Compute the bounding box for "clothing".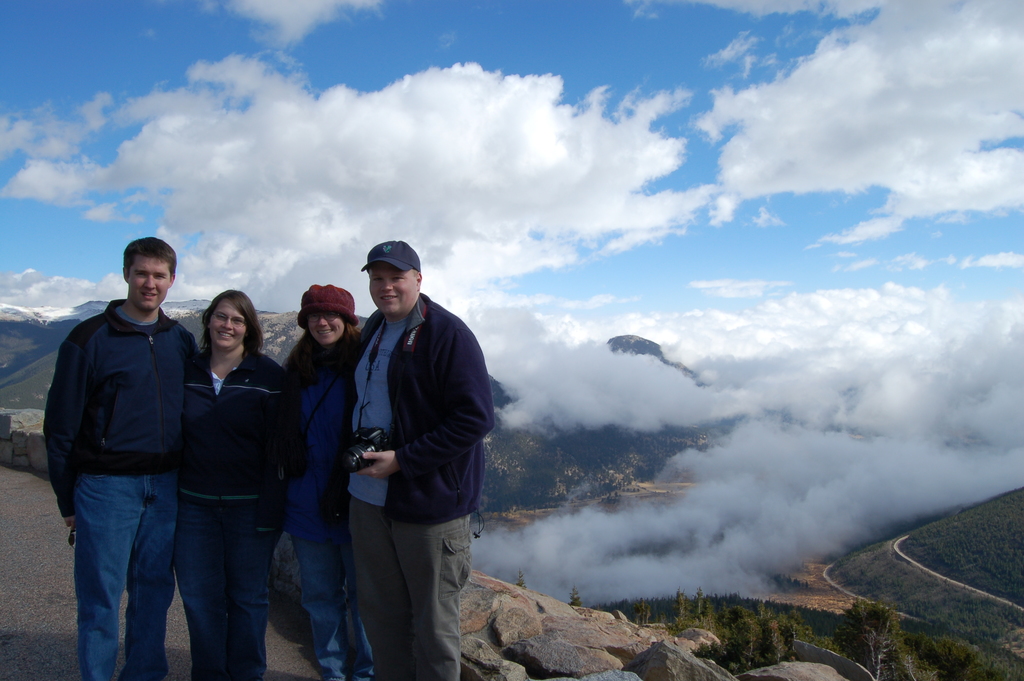
179:347:307:531.
